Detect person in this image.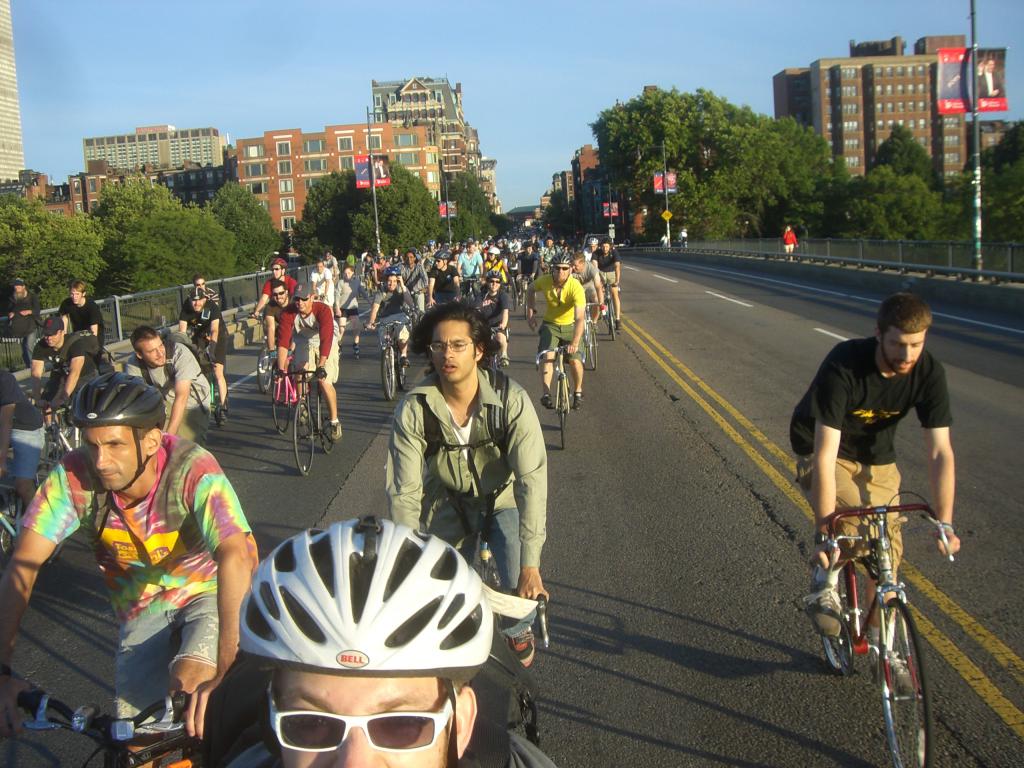
Detection: bbox=[385, 307, 554, 745].
